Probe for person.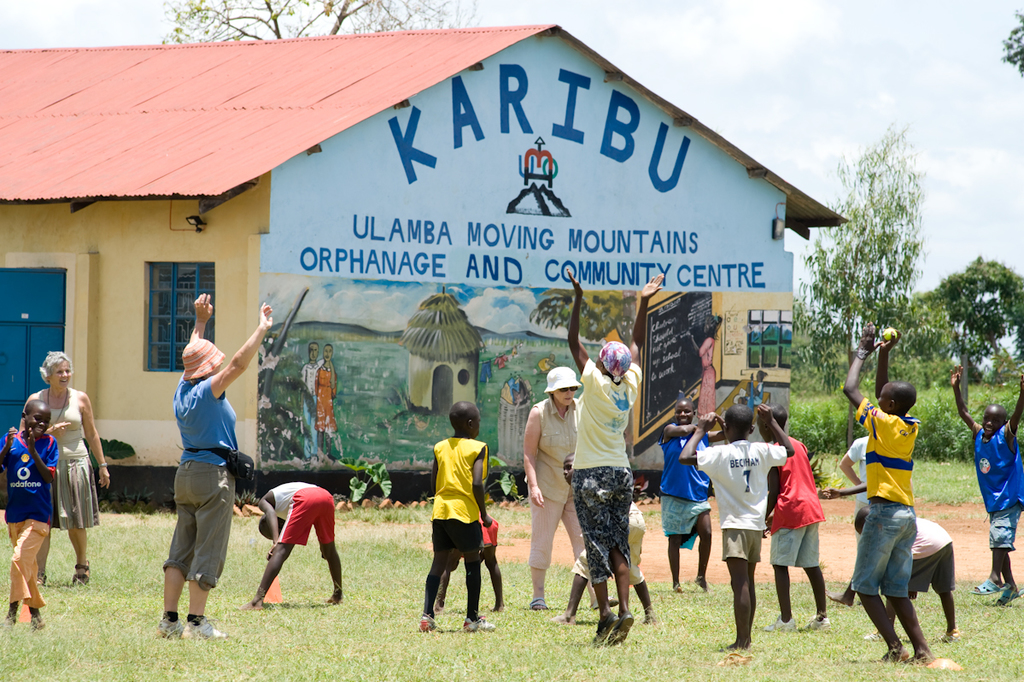
Probe result: box=[0, 398, 61, 627].
